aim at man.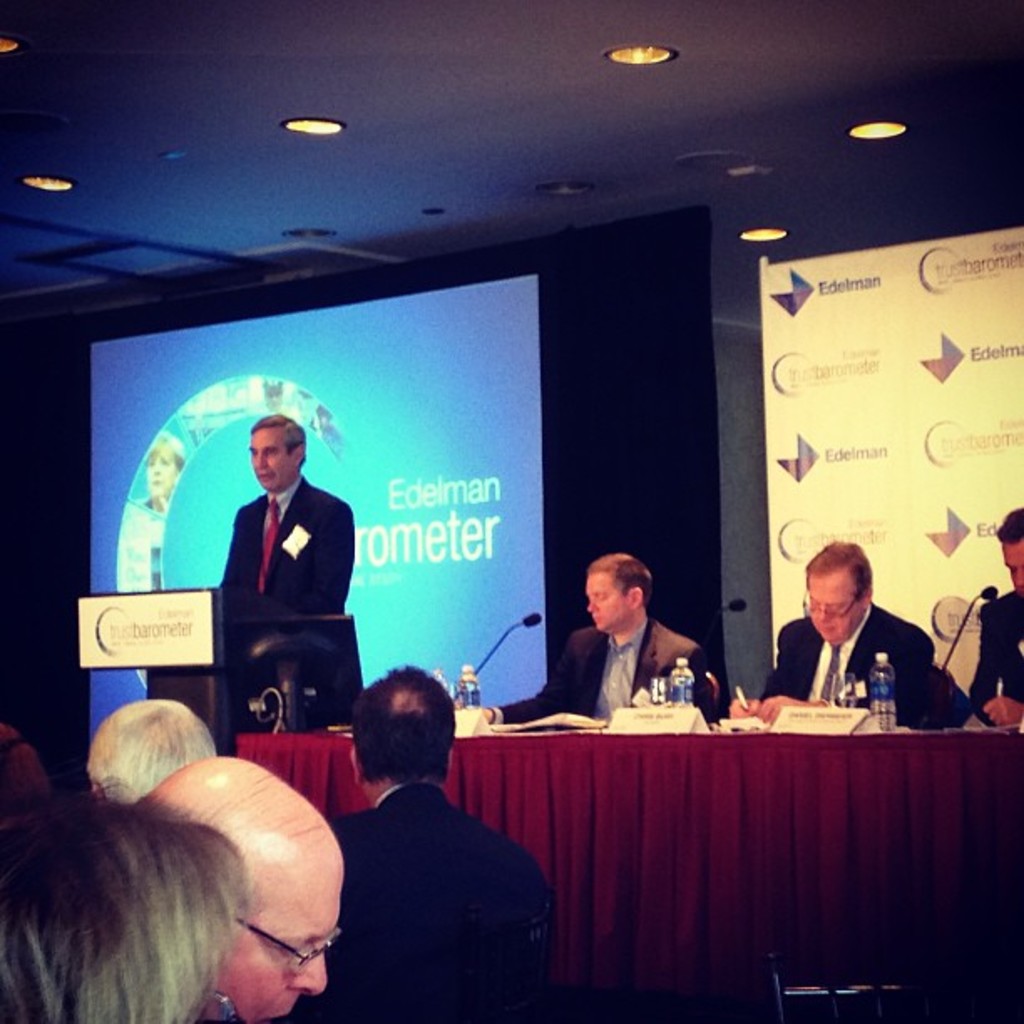
Aimed at box=[730, 540, 944, 730].
